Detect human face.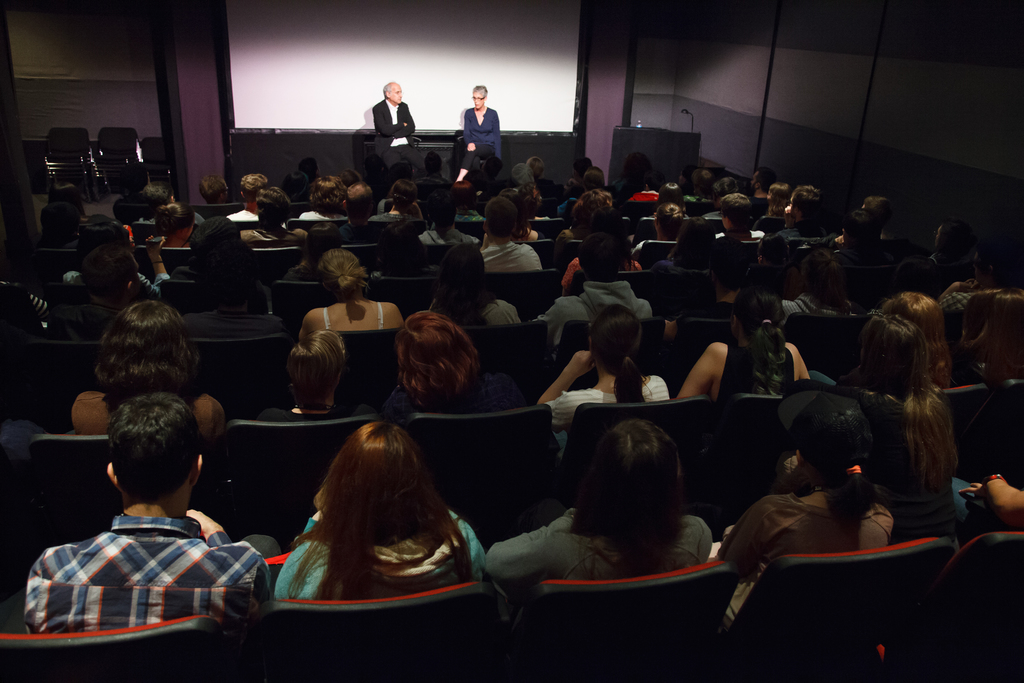
Detected at BBox(385, 81, 403, 107).
